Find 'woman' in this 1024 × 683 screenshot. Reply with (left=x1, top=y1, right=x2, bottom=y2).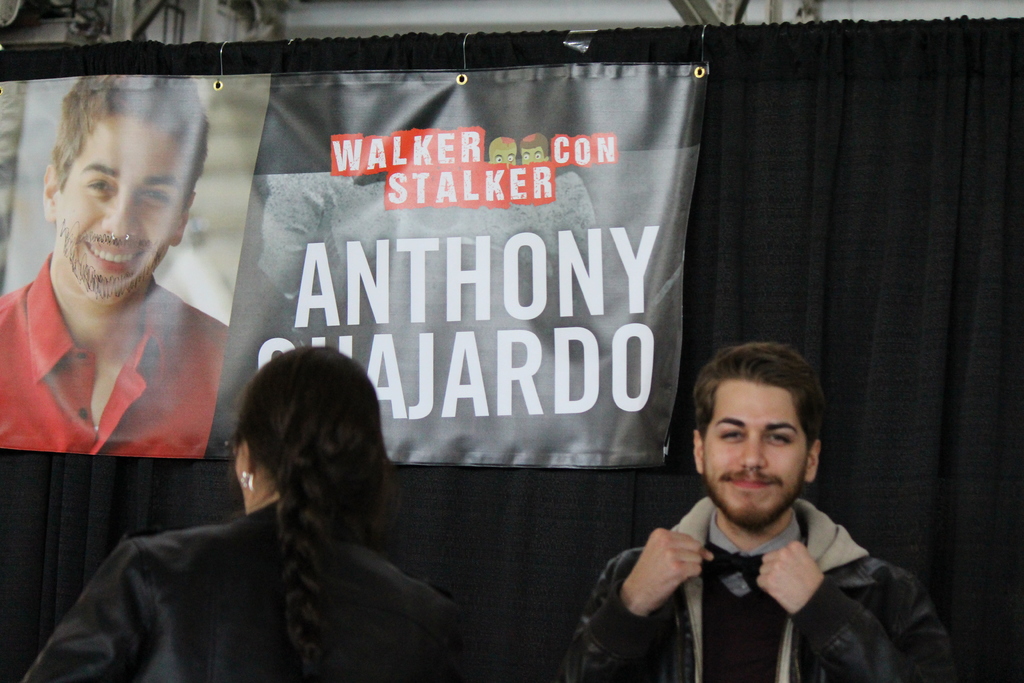
(left=93, top=330, right=467, bottom=682).
